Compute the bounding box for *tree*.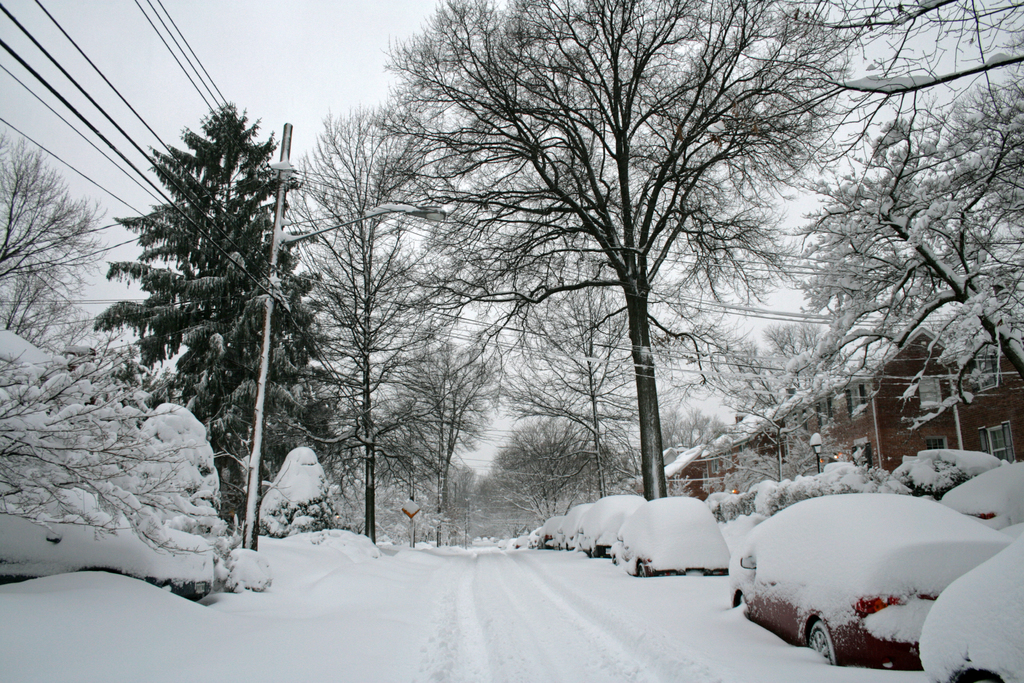
{"left": 73, "top": 106, "right": 348, "bottom": 547}.
